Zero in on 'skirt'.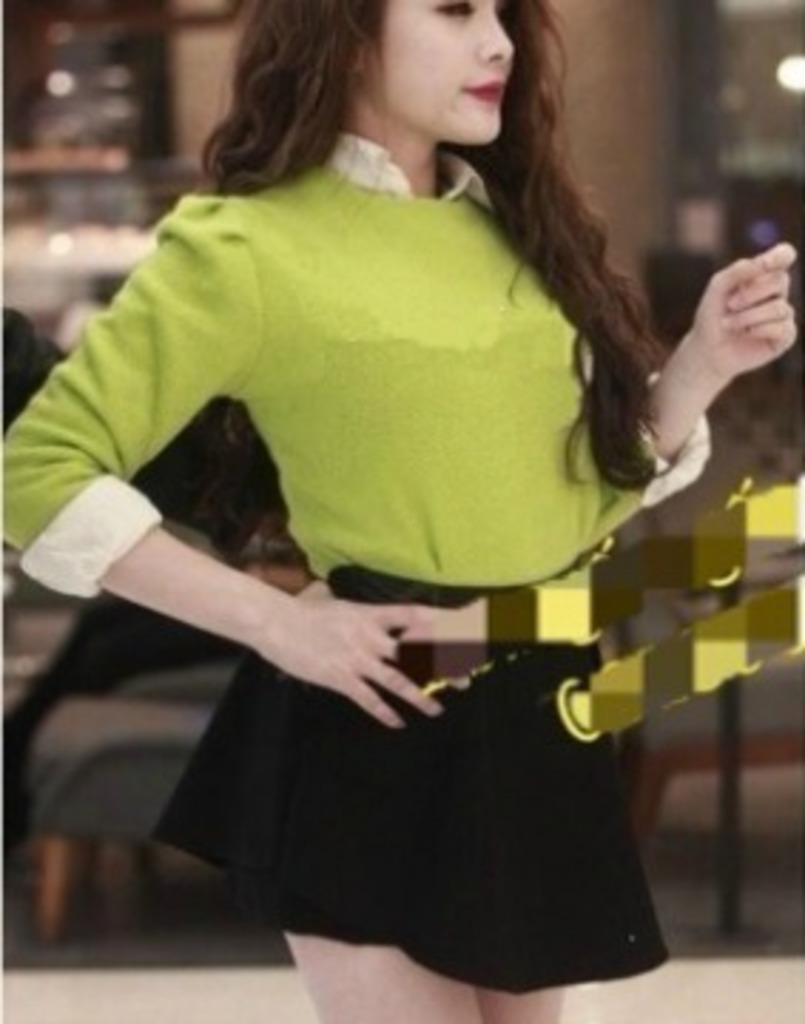
Zeroed in: x1=148, y1=563, x2=677, y2=996.
